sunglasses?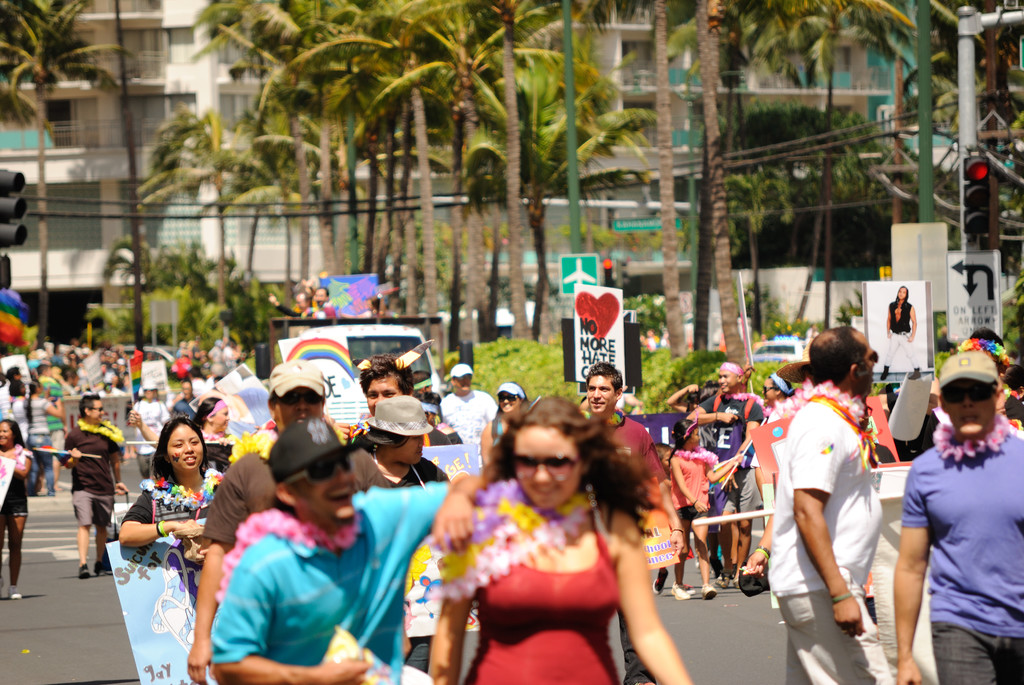
859, 355, 877, 363
